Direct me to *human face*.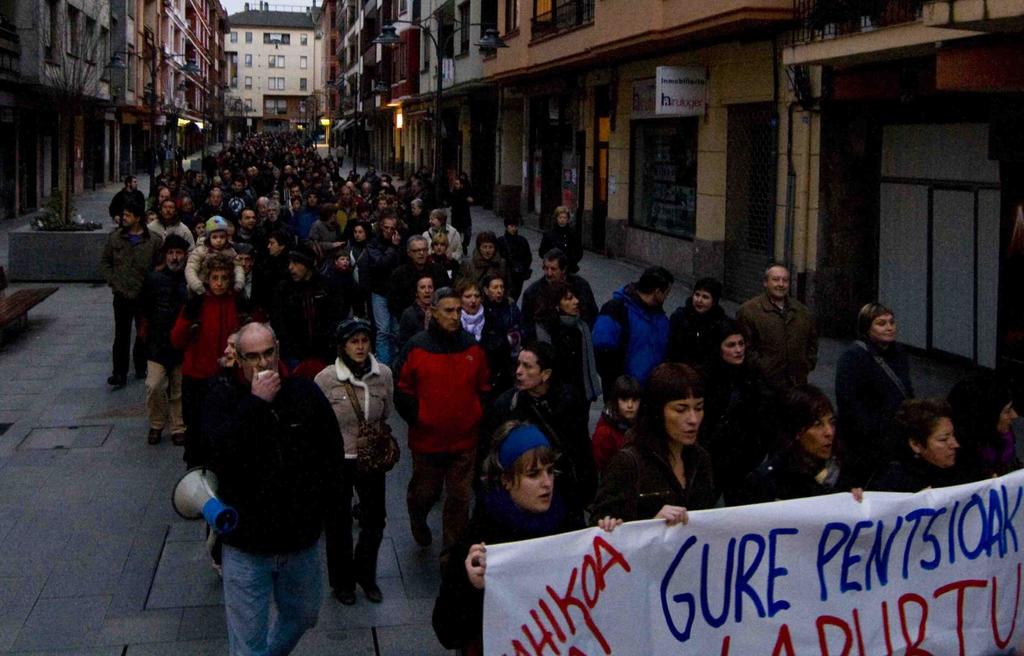
Direction: region(121, 211, 138, 228).
